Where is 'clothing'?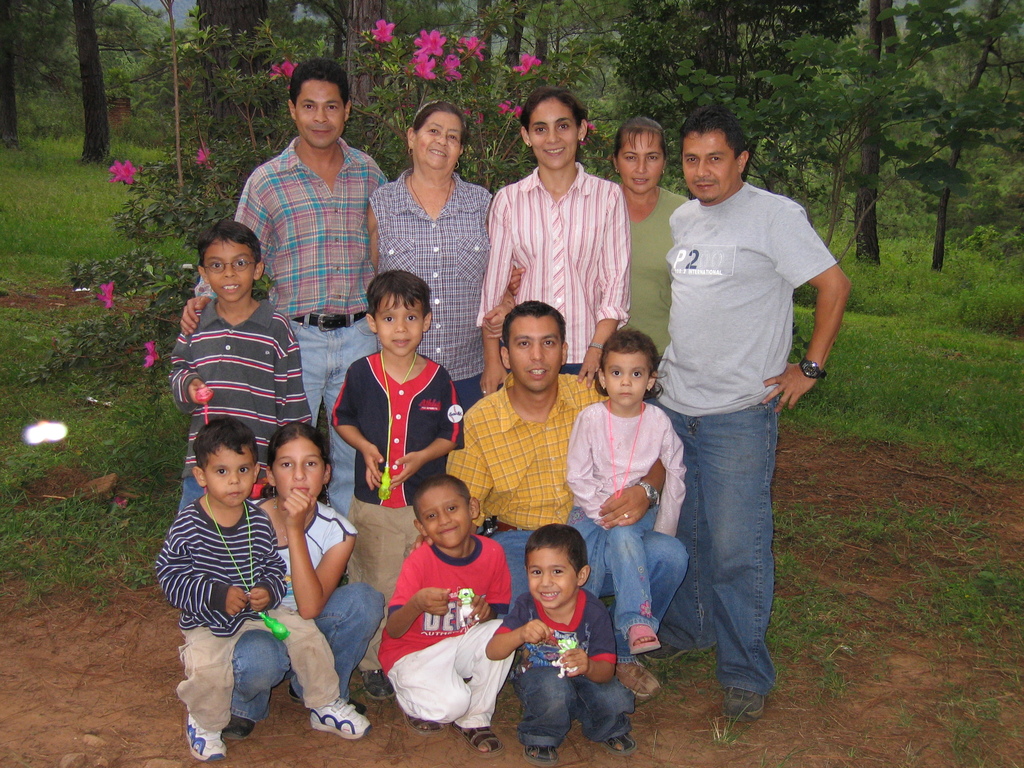
560, 394, 685, 644.
